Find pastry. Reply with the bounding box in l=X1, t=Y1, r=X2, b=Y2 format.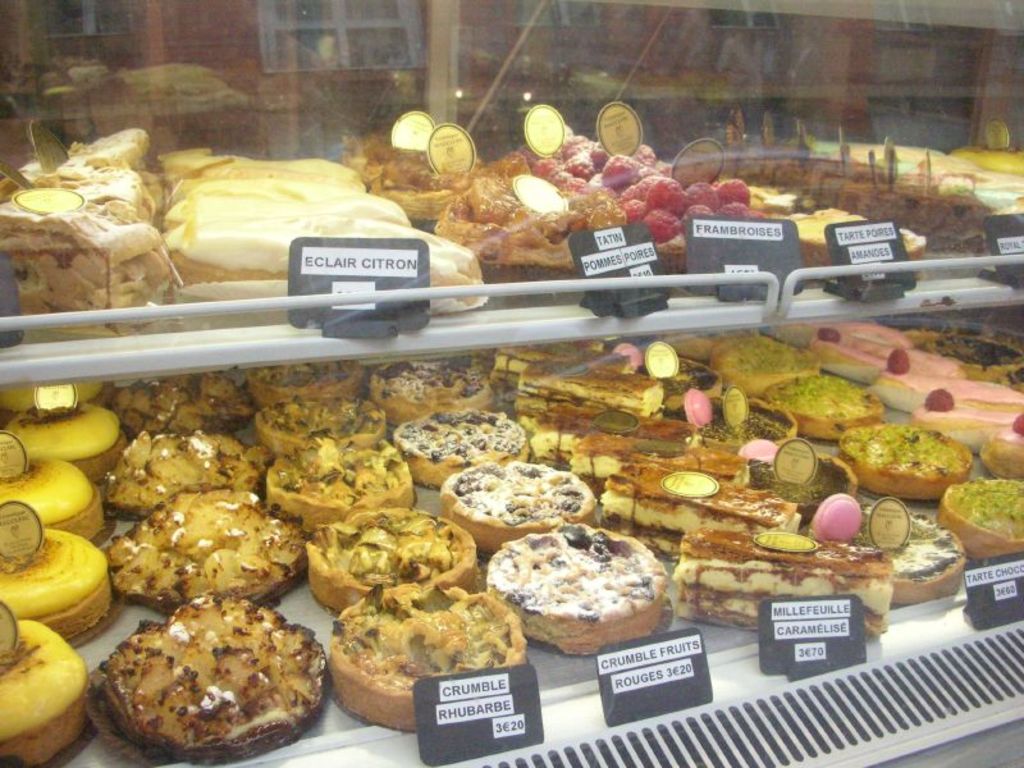
l=92, t=428, r=271, b=522.
